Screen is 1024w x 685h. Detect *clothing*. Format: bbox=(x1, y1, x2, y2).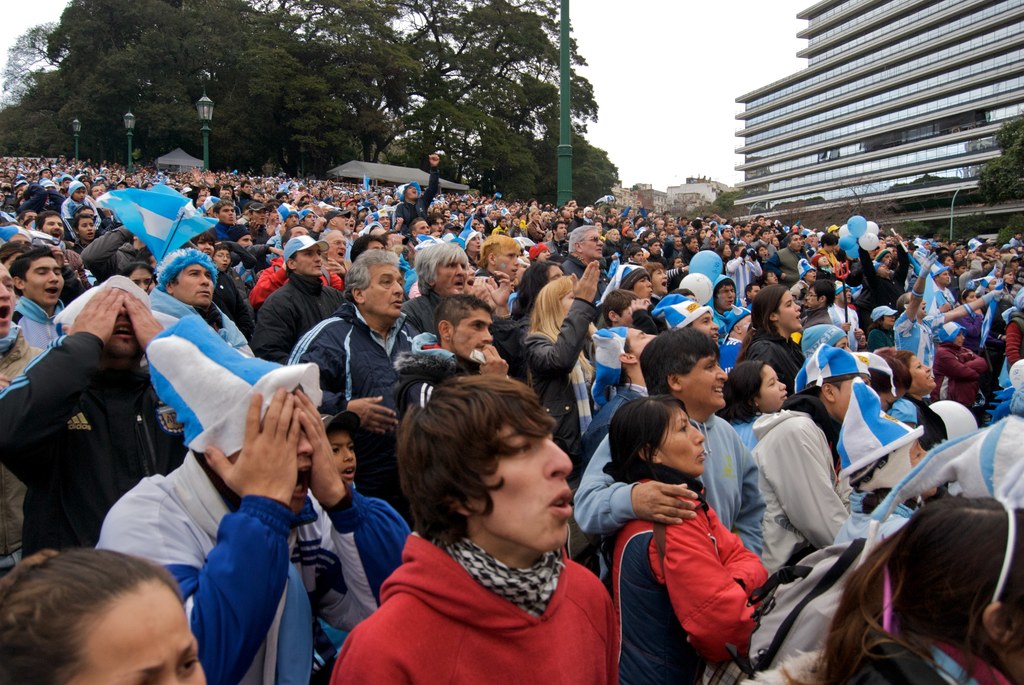
bbox=(0, 319, 44, 582).
